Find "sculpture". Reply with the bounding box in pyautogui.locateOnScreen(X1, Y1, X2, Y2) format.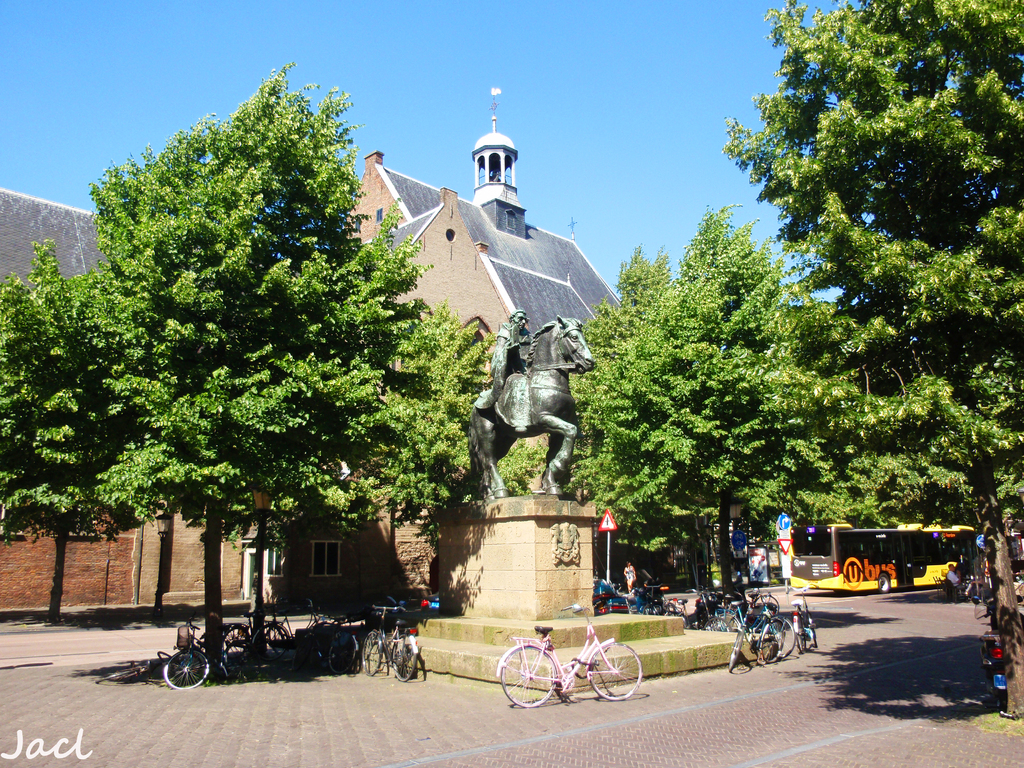
pyautogui.locateOnScreen(454, 303, 590, 519).
